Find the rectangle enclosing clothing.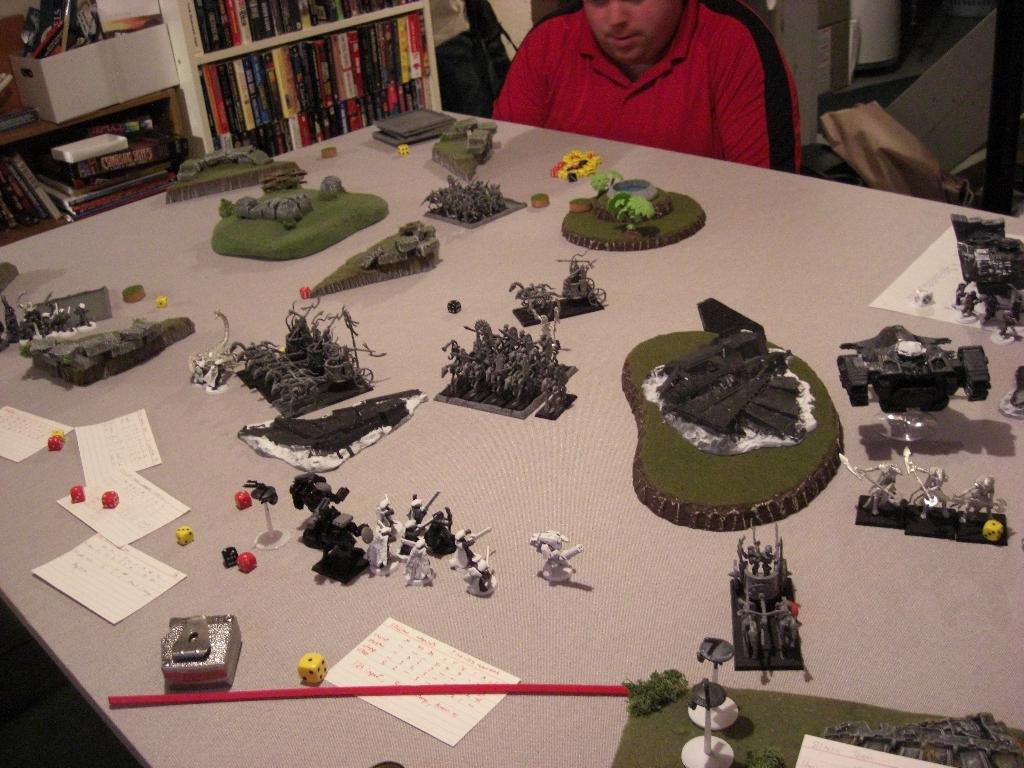
crop(484, 10, 801, 136).
